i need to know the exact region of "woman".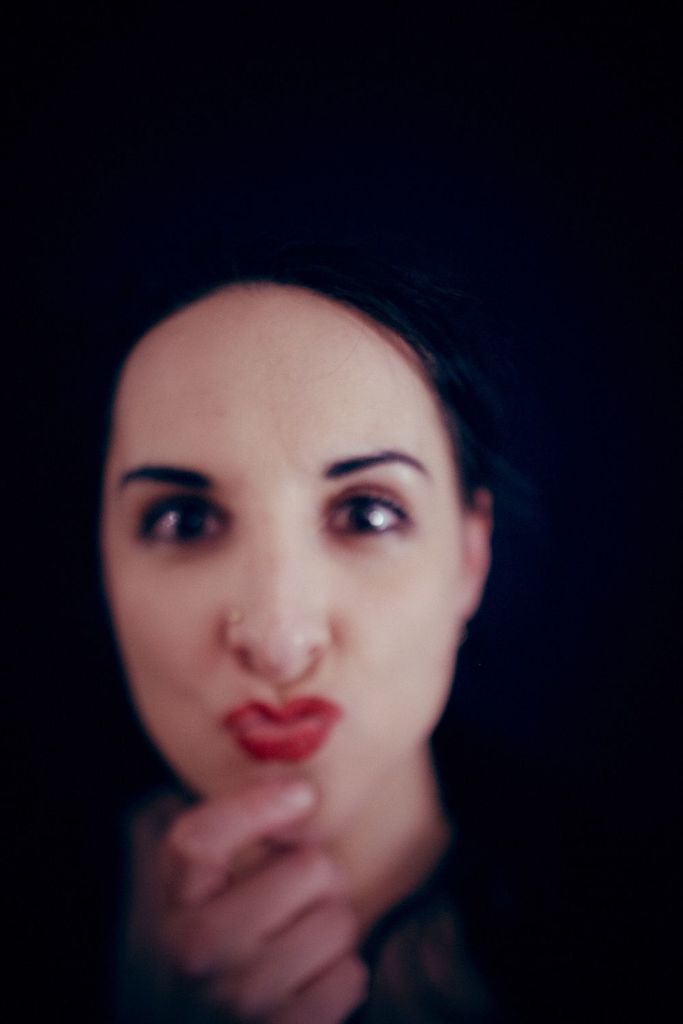
Region: [12,188,613,1003].
